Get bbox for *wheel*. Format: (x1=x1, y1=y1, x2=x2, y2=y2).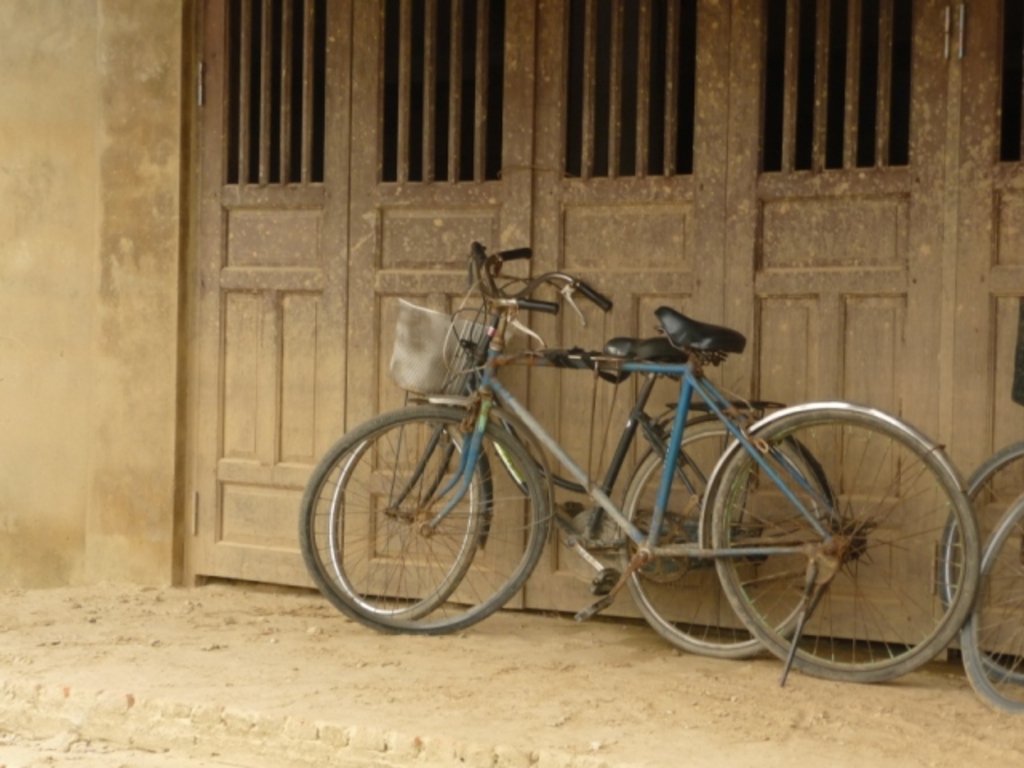
(x1=608, y1=411, x2=843, y2=666).
